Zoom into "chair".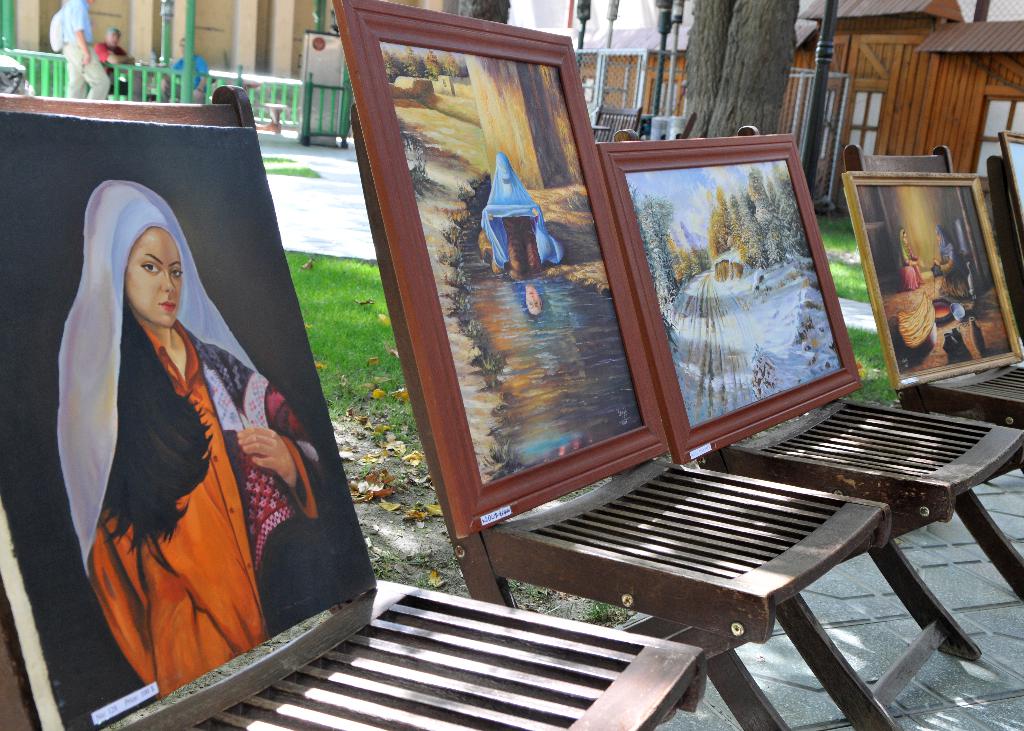
Zoom target: BBox(981, 155, 1023, 335).
